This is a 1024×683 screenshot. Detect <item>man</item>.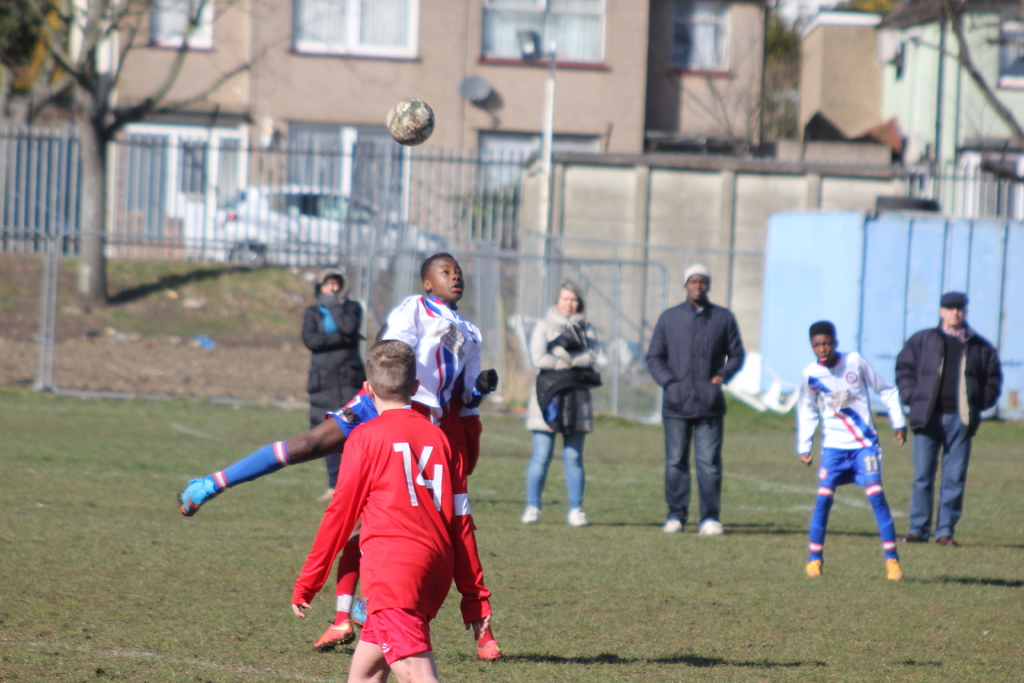
locate(892, 291, 1002, 546).
